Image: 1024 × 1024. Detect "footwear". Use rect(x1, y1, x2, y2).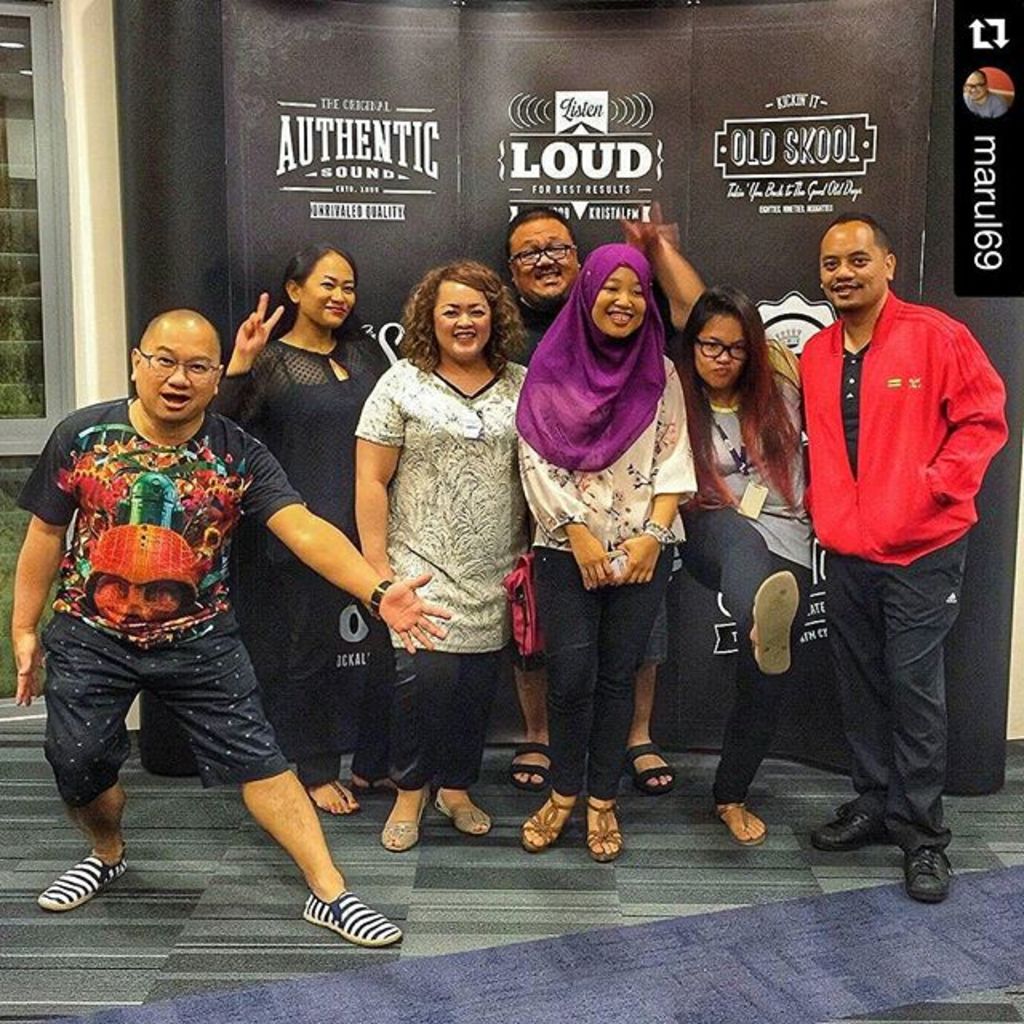
rect(301, 779, 362, 818).
